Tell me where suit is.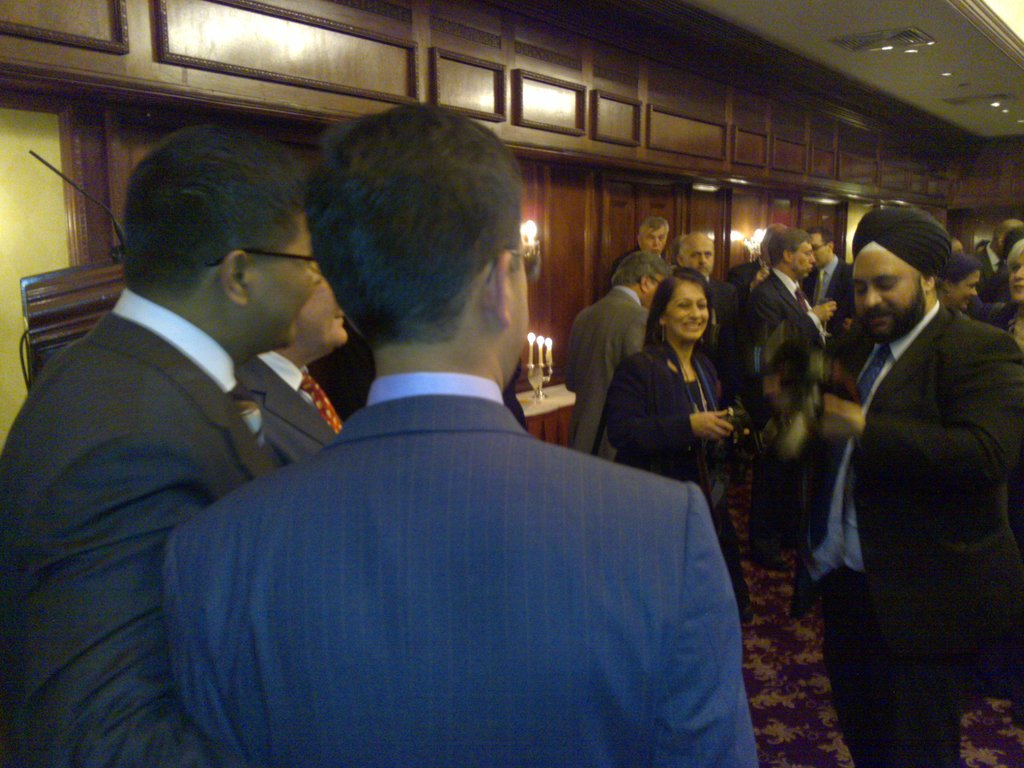
suit is at rect(800, 251, 852, 337).
